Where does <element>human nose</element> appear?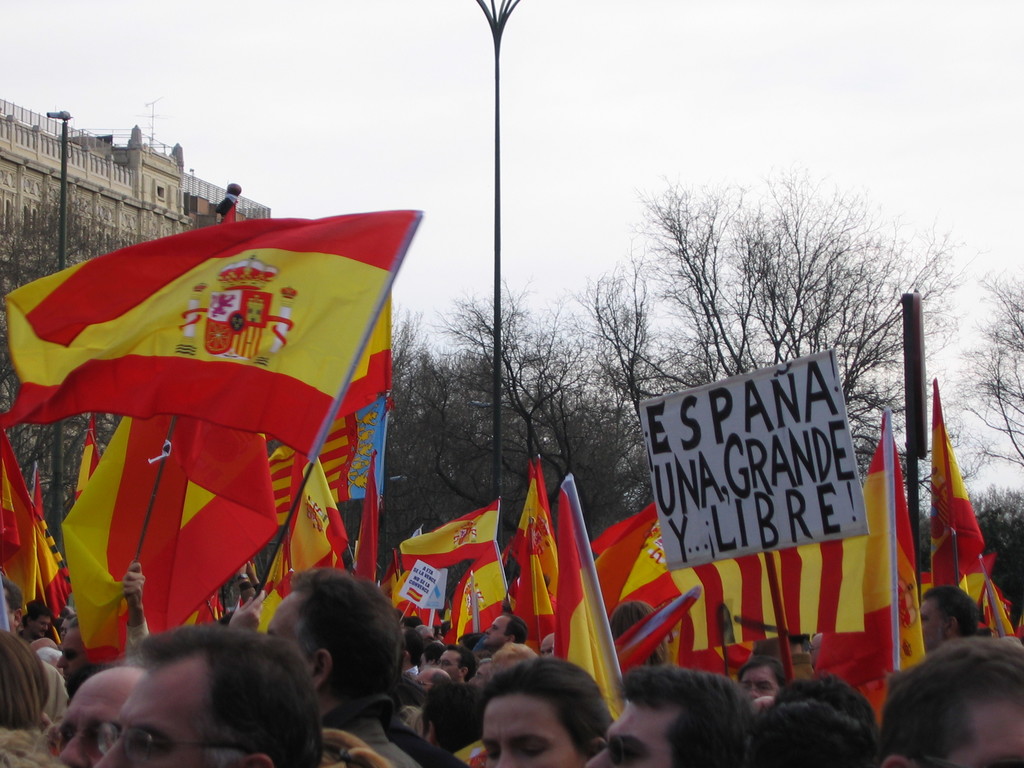
Appears at [x1=497, y1=751, x2=520, y2=767].
